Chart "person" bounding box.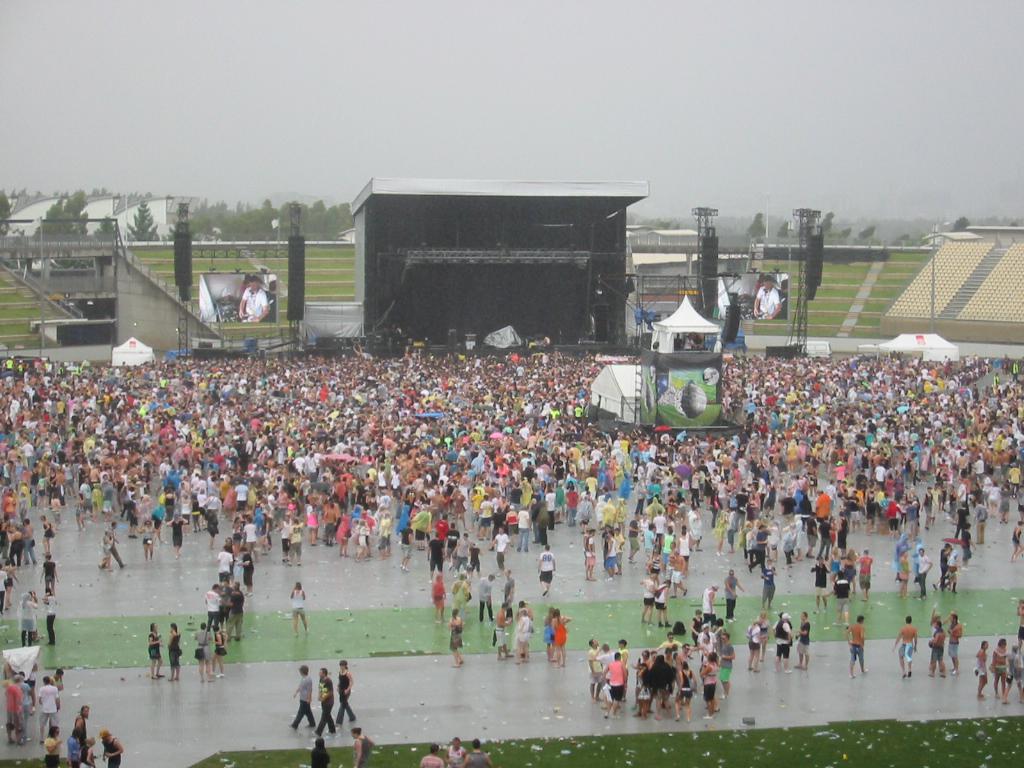
Charted: bbox(38, 510, 57, 548).
